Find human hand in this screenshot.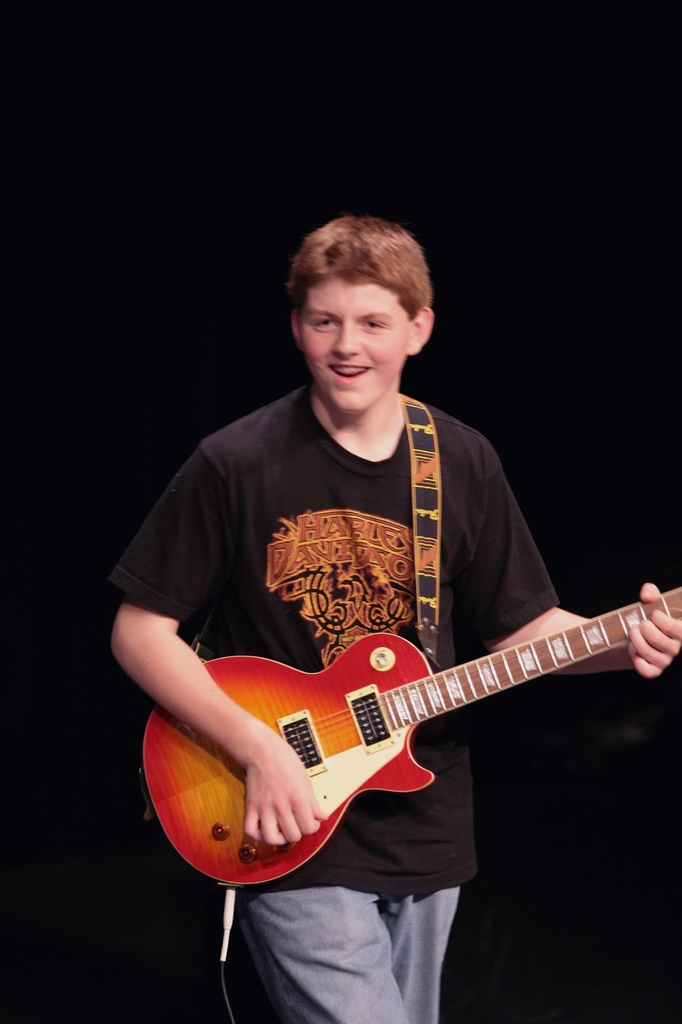
The bounding box for human hand is x1=628 y1=582 x2=681 y2=680.
